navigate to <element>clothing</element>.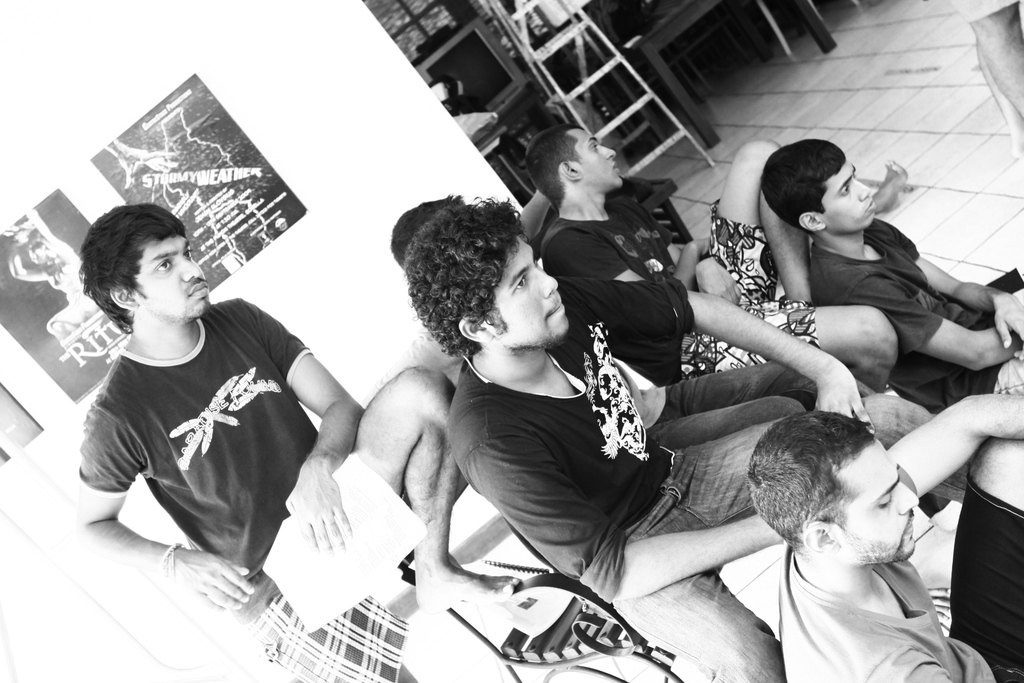
Navigation target: bbox=(444, 276, 790, 682).
